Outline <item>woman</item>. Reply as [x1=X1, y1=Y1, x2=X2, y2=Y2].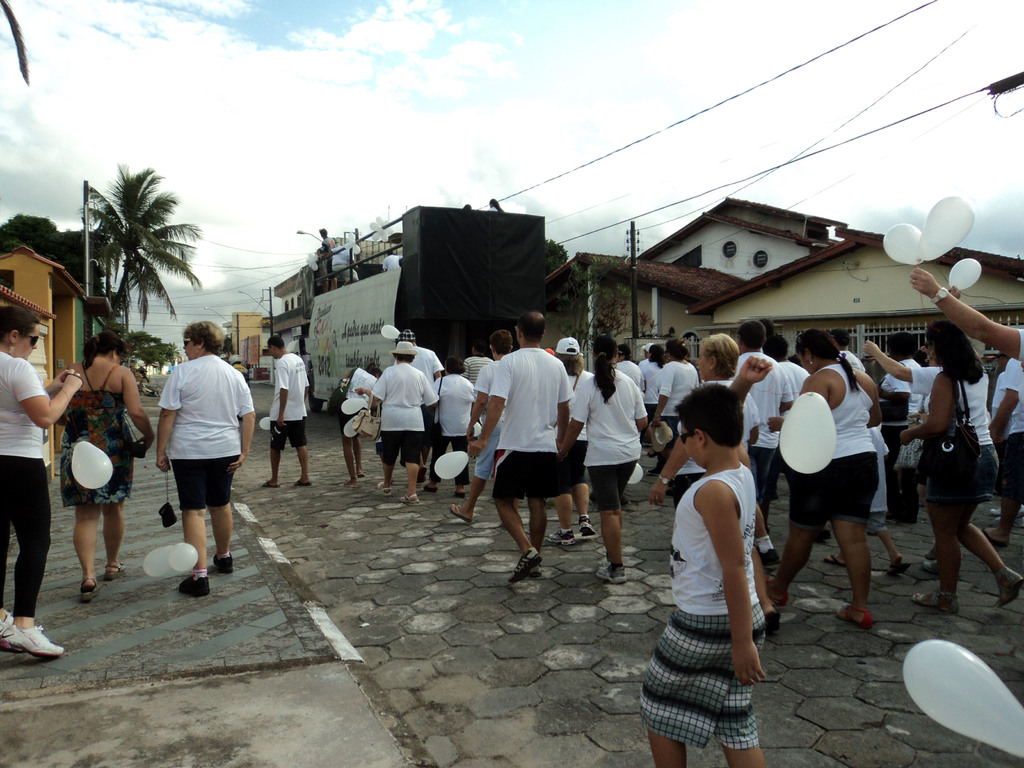
[x1=337, y1=360, x2=383, y2=486].
